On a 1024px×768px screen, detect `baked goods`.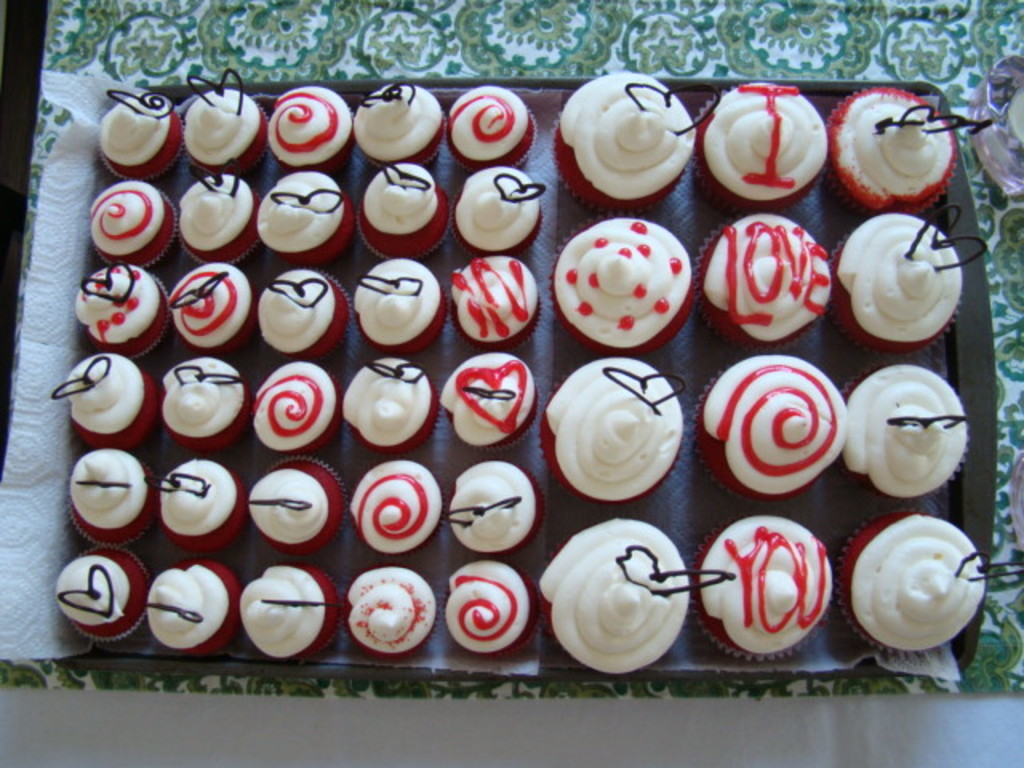
<region>450, 165, 549, 259</region>.
